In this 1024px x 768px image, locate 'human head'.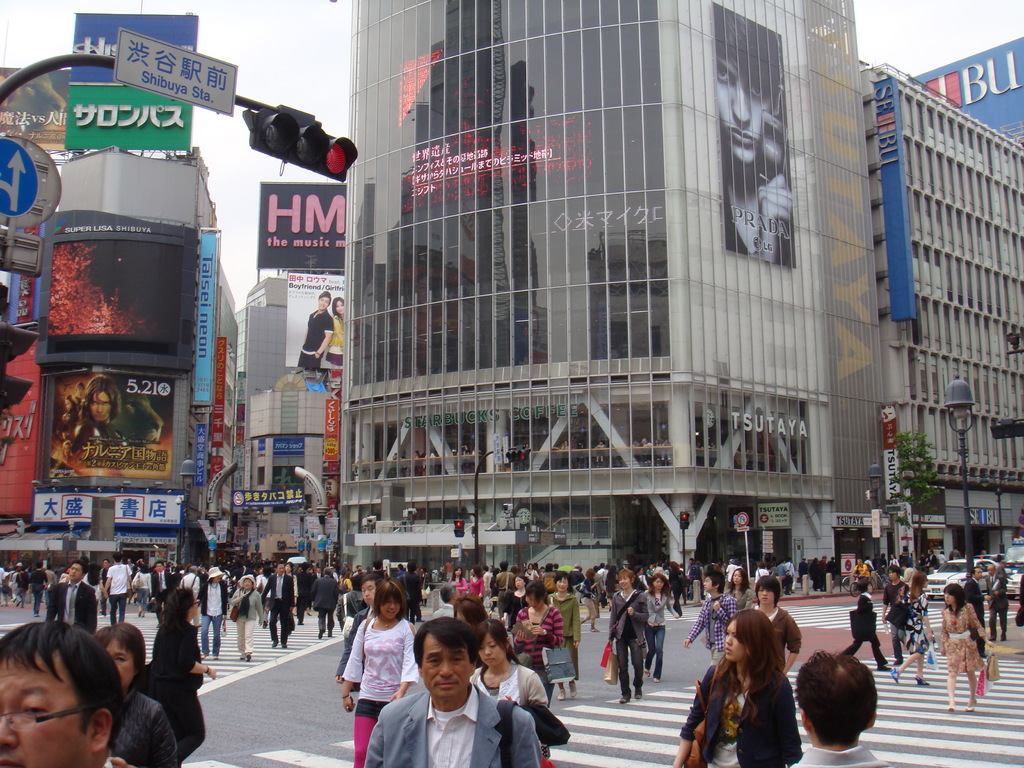
Bounding box: region(67, 559, 87, 584).
